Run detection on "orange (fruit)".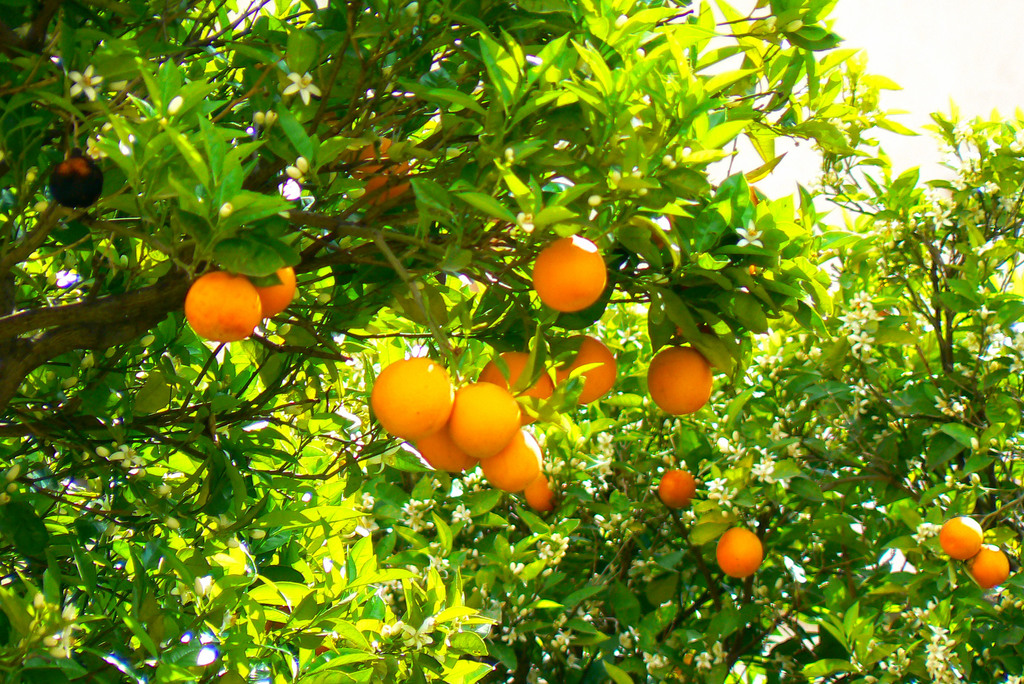
Result: <bbox>943, 514, 984, 561</bbox>.
